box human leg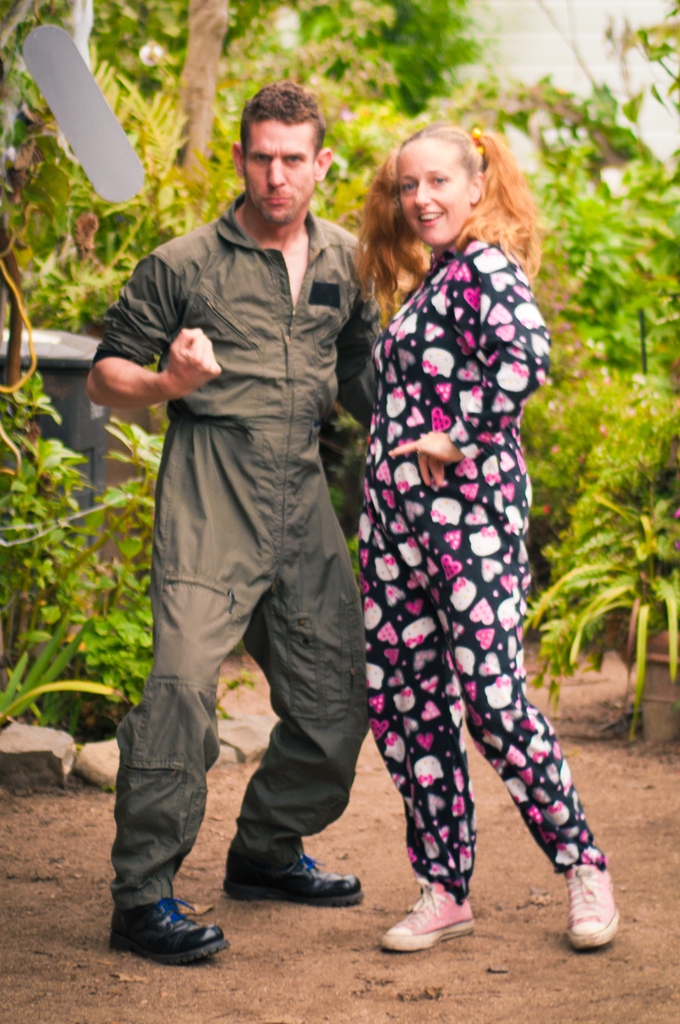
x1=371, y1=549, x2=448, y2=953
